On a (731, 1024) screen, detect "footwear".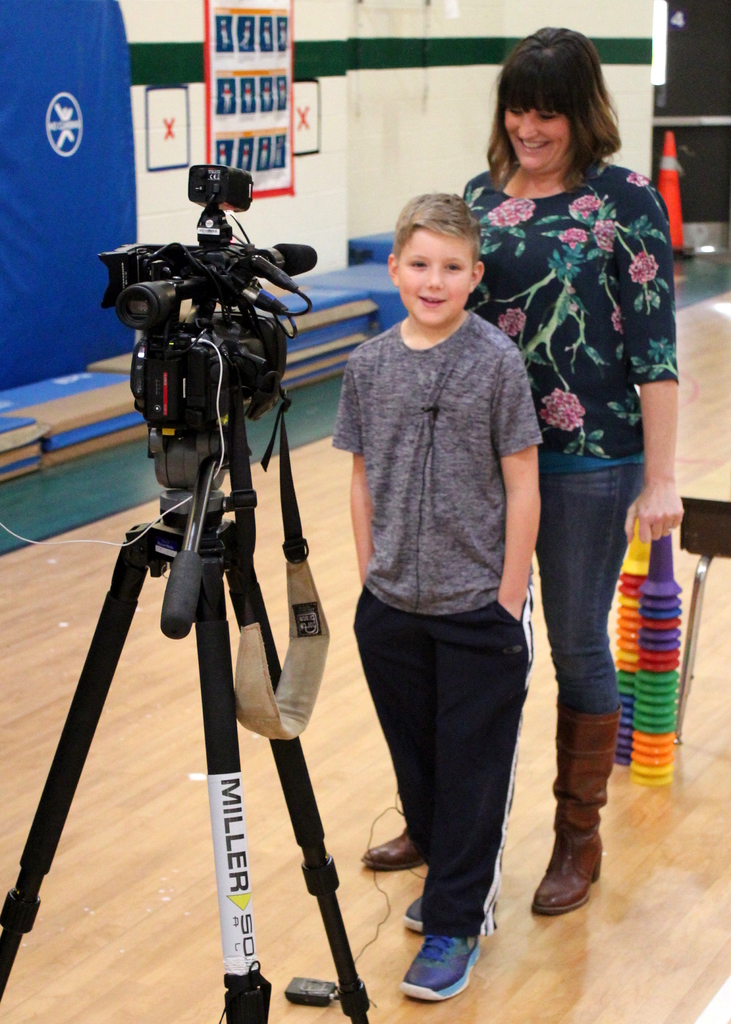
528/701/627/911.
